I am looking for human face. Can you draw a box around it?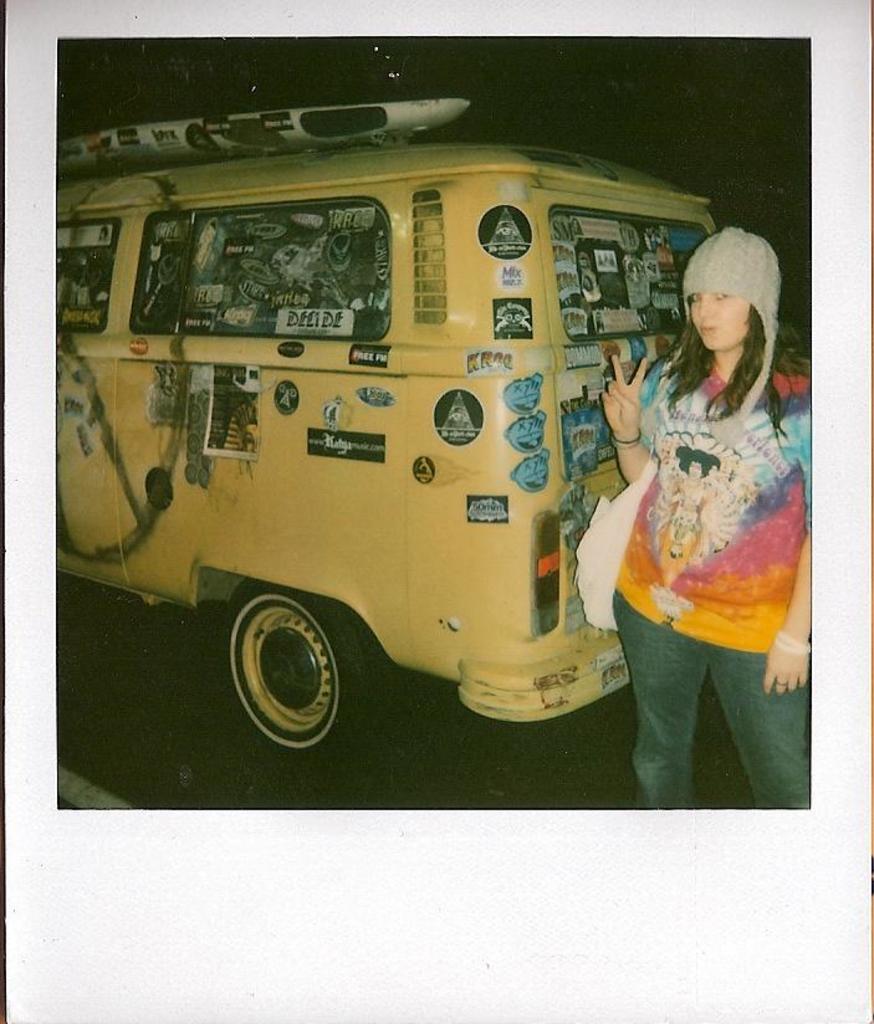
Sure, the bounding box is 689, 287, 747, 352.
